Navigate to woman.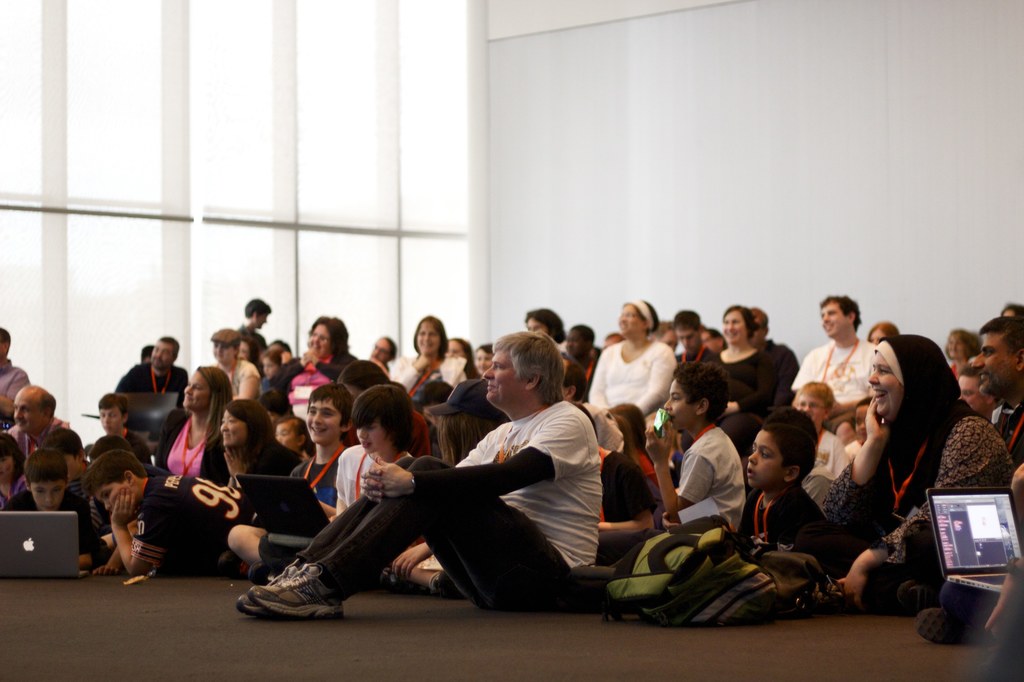
Navigation target: [left=810, top=308, right=974, bottom=633].
